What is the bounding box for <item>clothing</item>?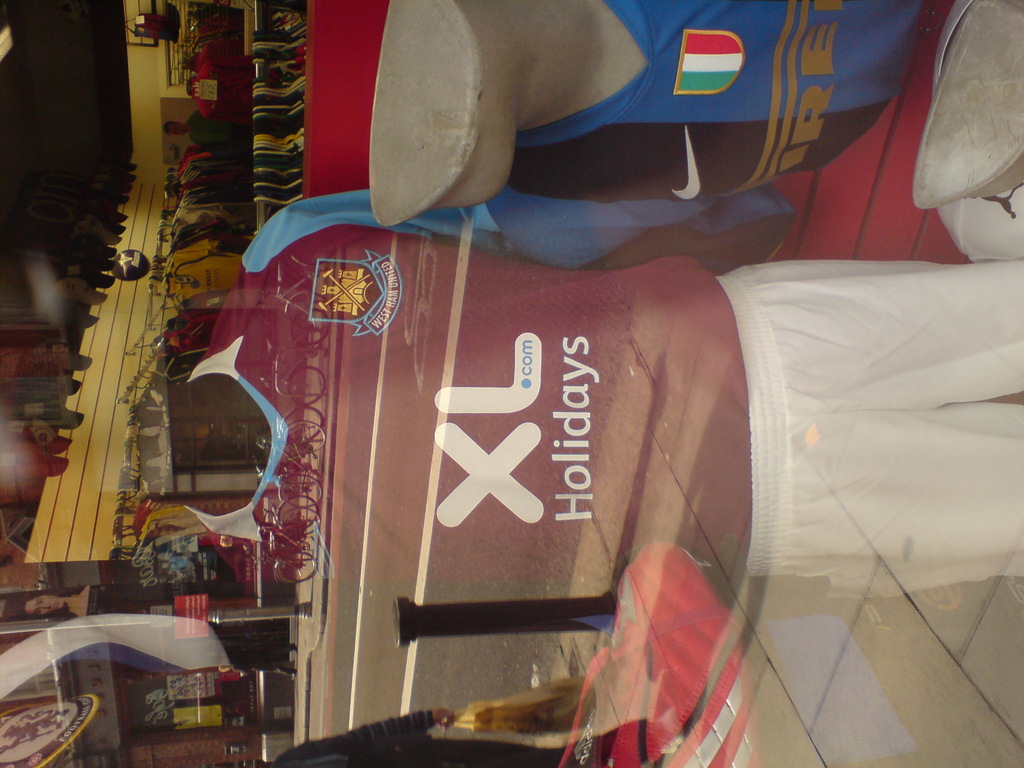
locate(177, 175, 1023, 608).
